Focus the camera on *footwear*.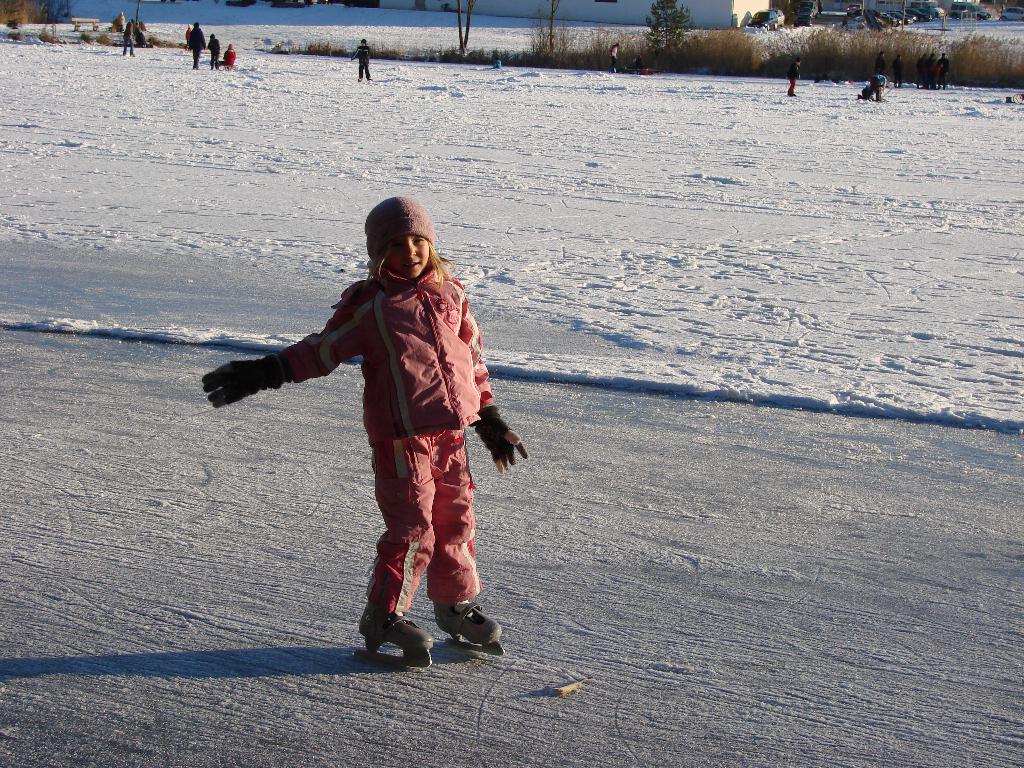
Focus region: box=[349, 600, 428, 670].
